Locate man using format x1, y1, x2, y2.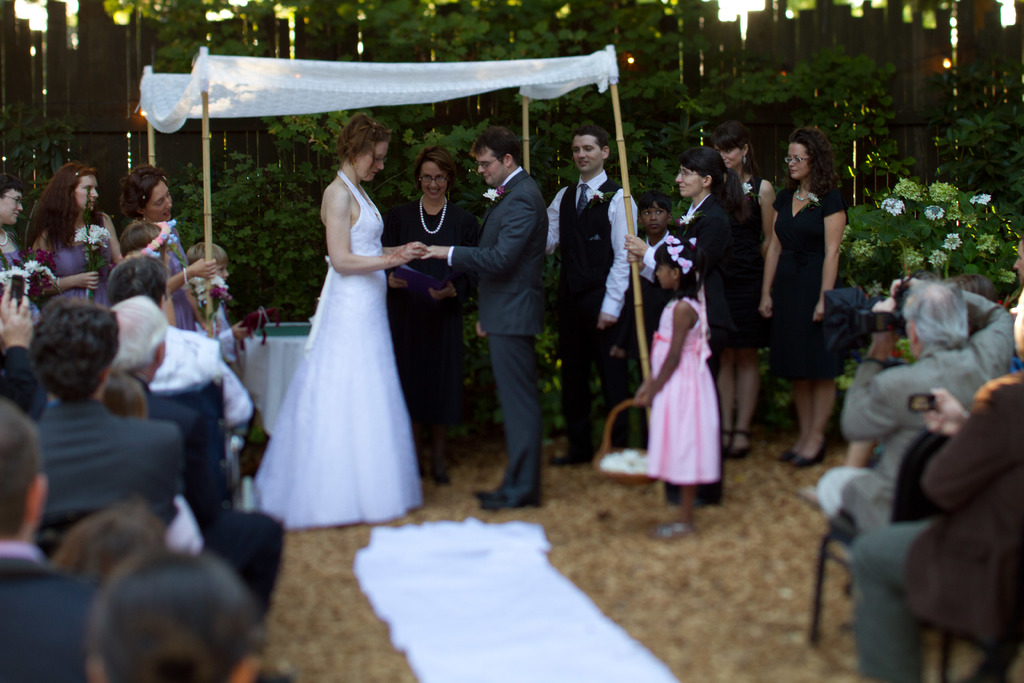
849, 341, 1023, 682.
